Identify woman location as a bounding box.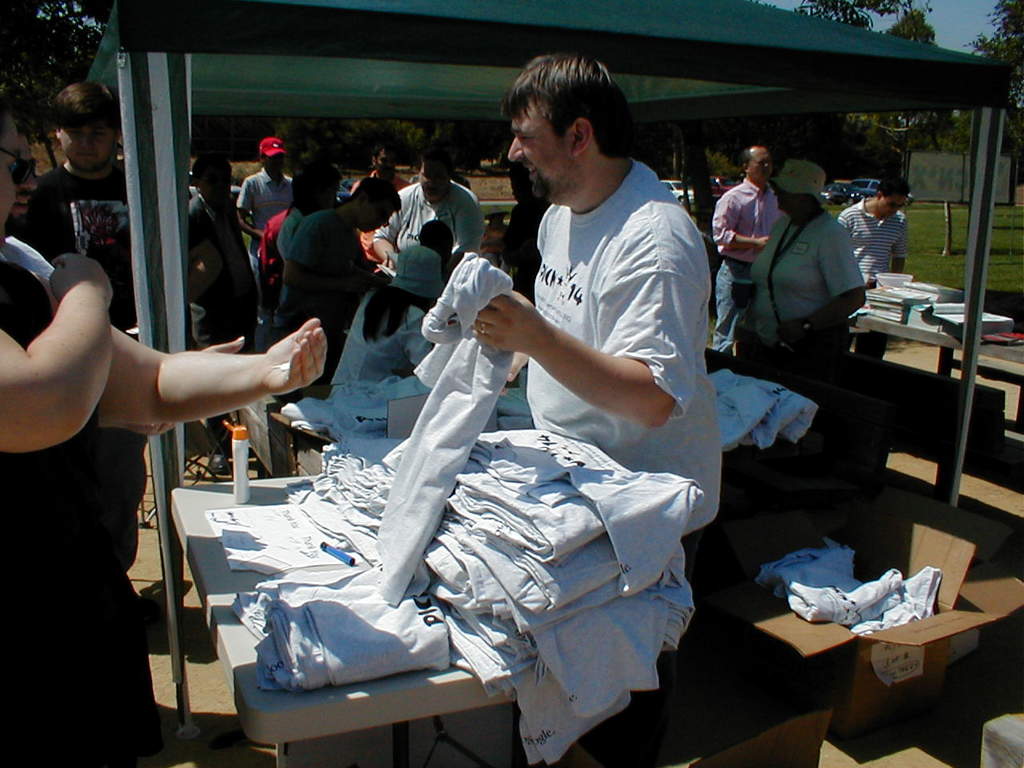
x1=329, y1=243, x2=444, y2=397.
